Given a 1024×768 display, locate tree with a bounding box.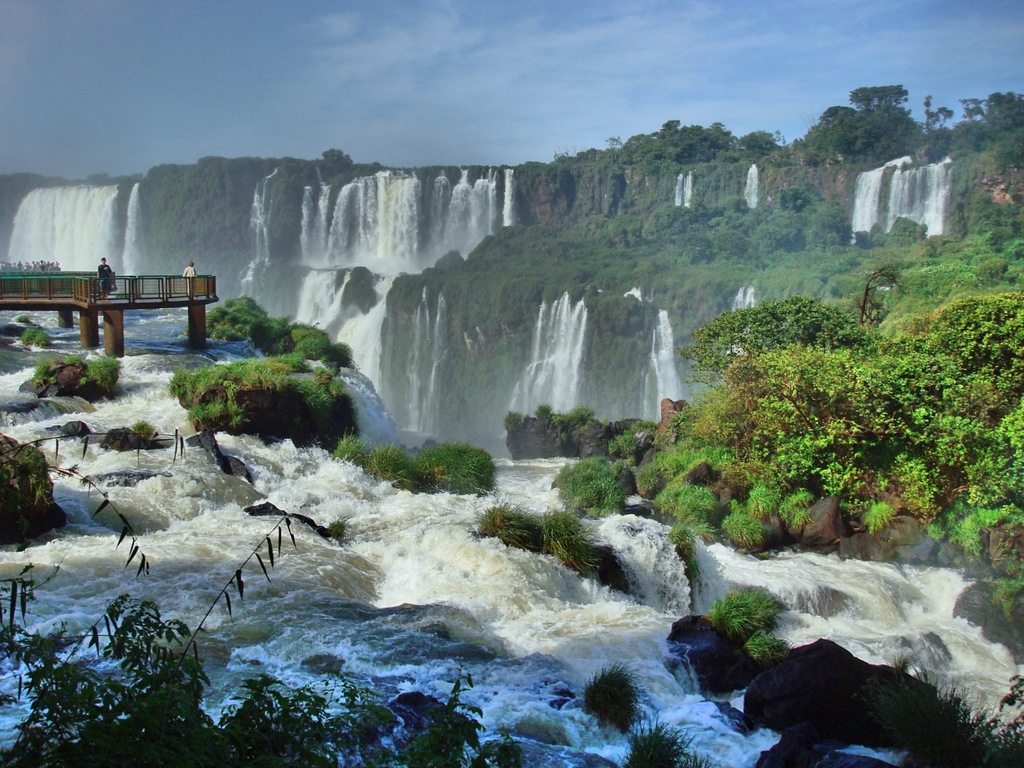
Located: bbox(935, 87, 1023, 143).
